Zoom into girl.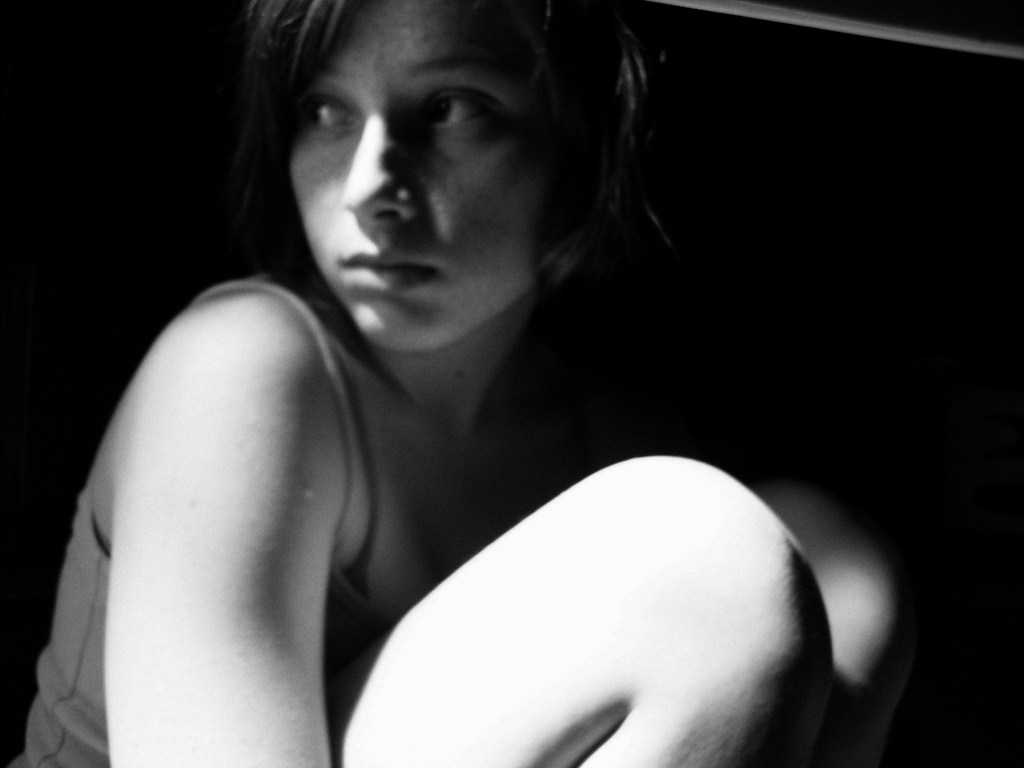
Zoom target: detection(4, 0, 922, 767).
